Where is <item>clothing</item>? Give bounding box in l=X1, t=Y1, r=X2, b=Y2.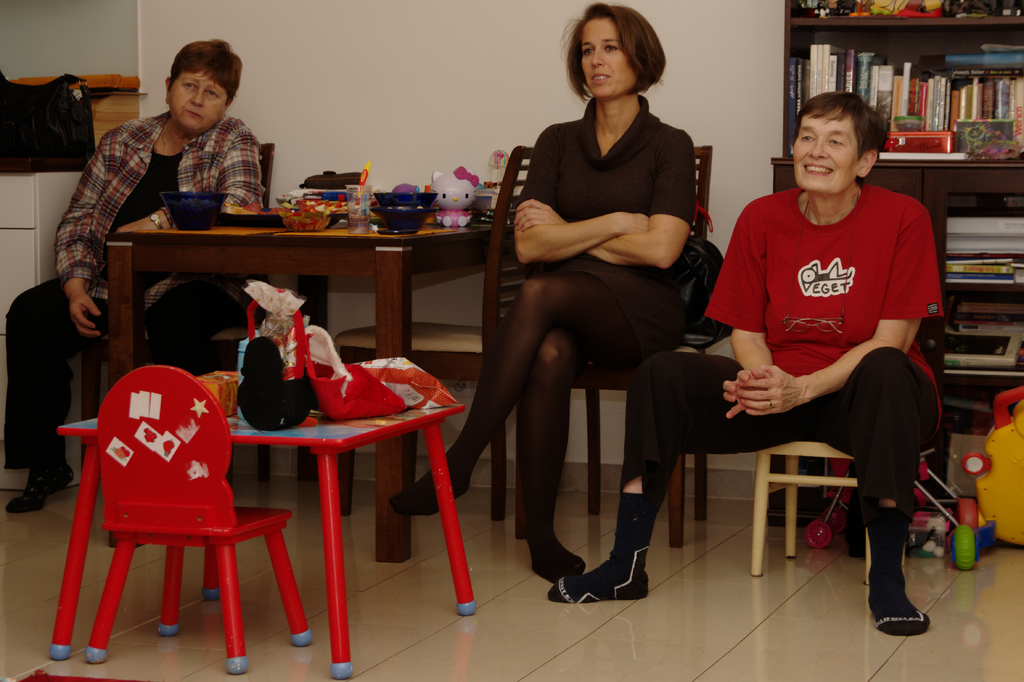
l=5, t=99, r=270, b=467.
